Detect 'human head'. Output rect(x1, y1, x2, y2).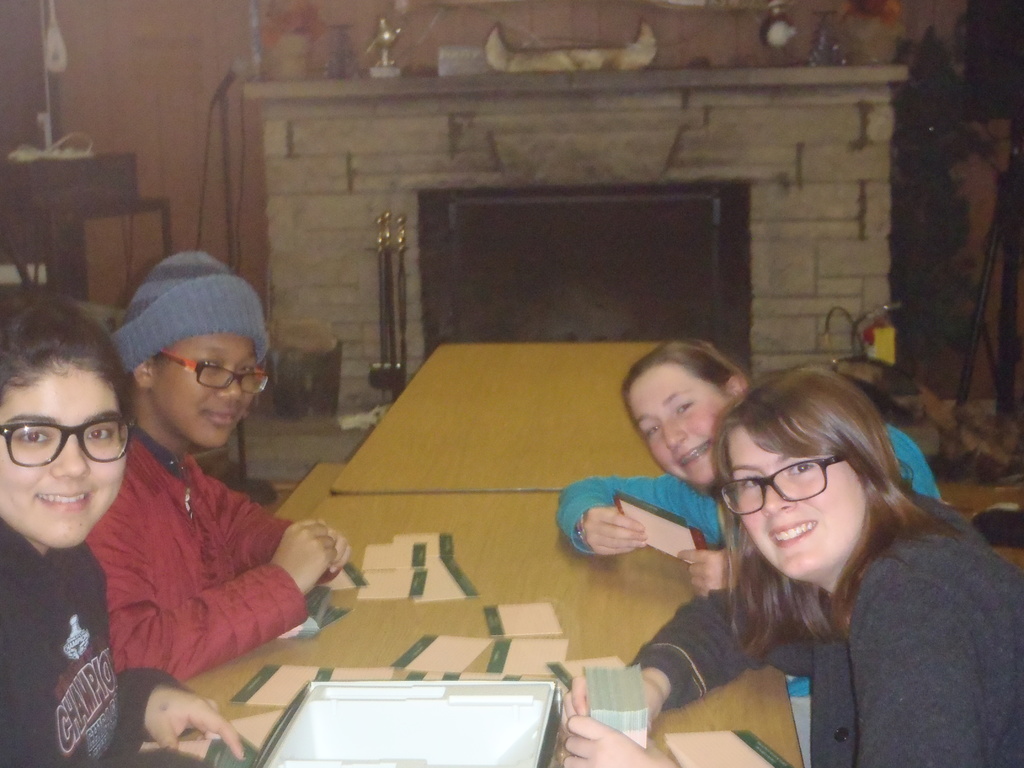
rect(718, 373, 890, 574).
